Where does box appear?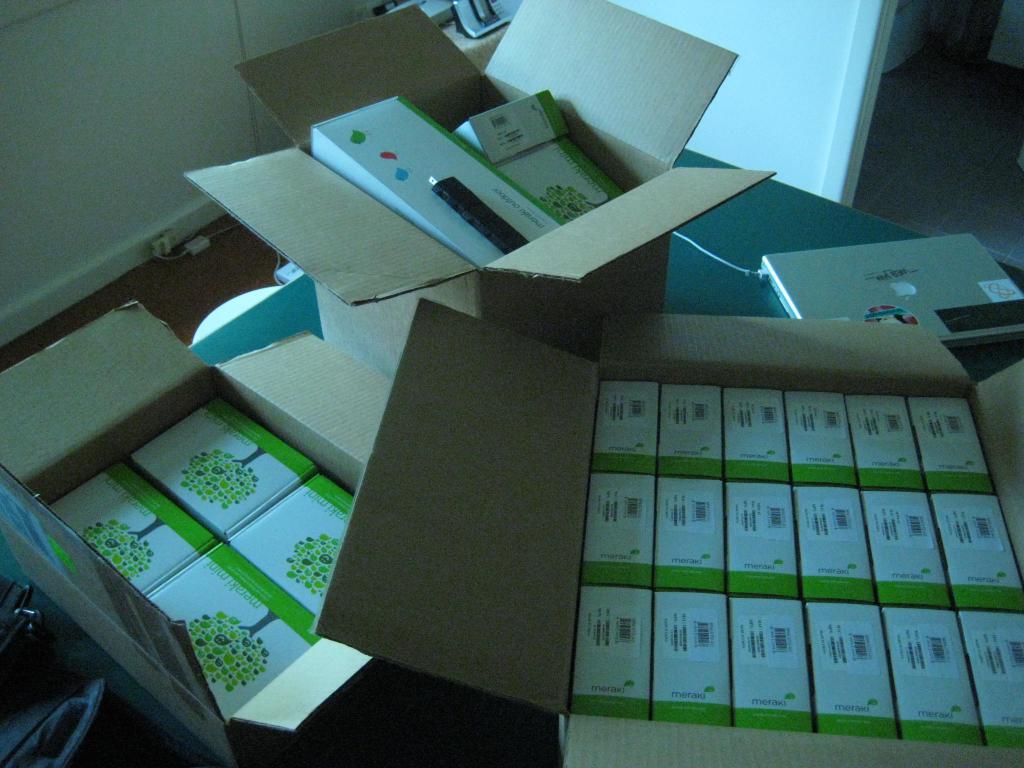
Appears at l=183, t=0, r=776, b=381.
